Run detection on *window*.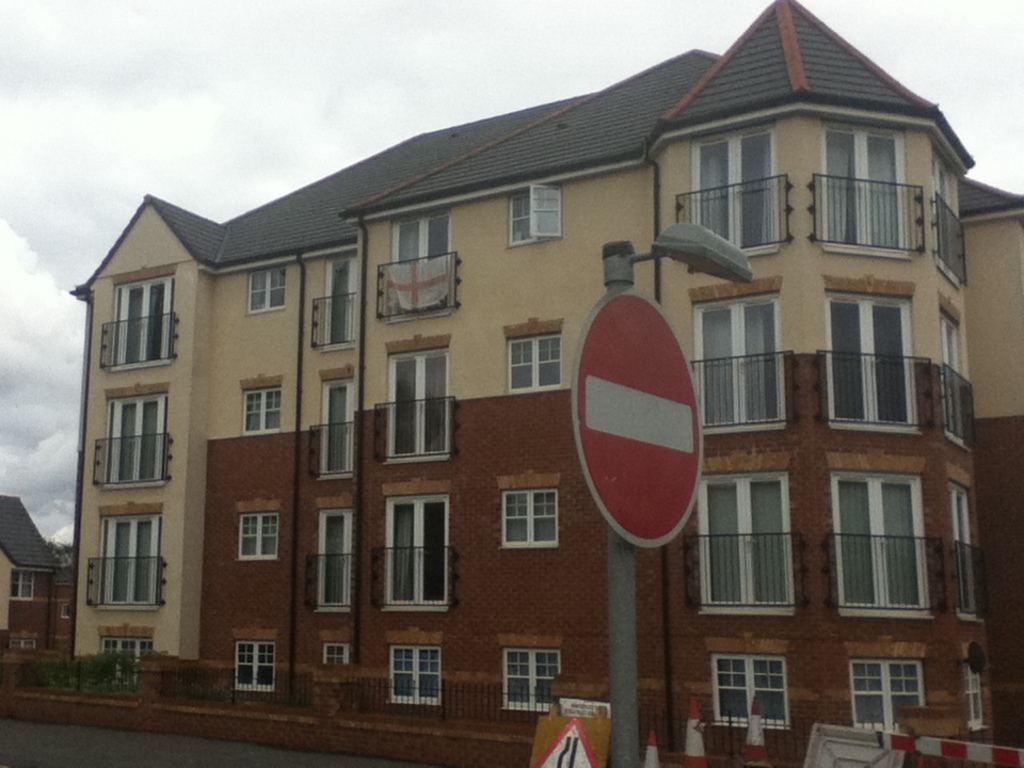
Result: [387, 356, 450, 453].
